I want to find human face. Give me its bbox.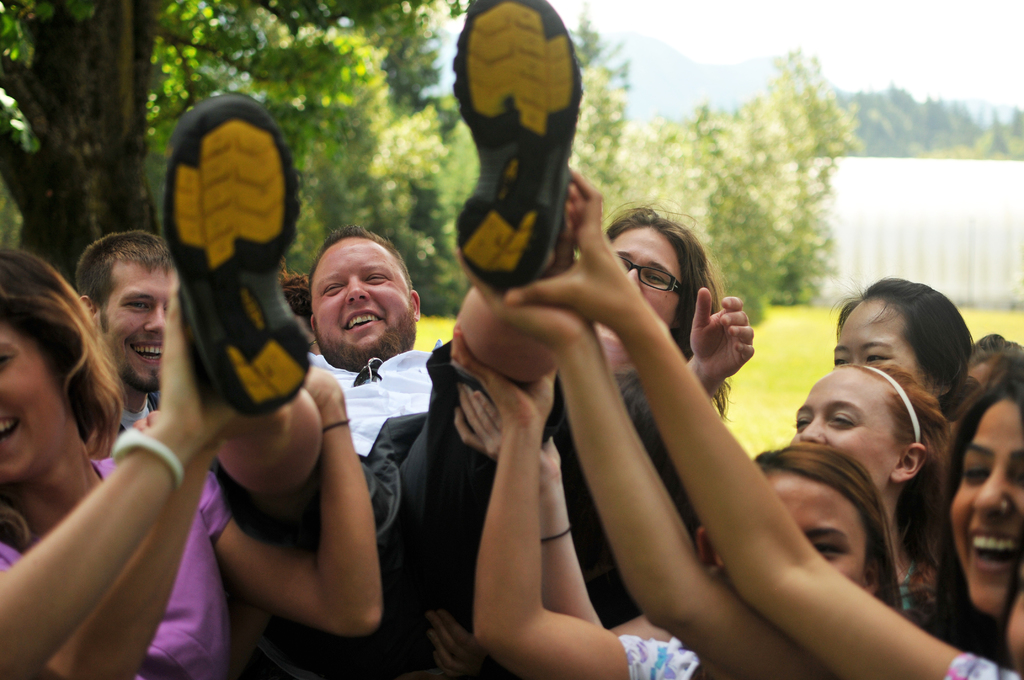
0,324,65,489.
